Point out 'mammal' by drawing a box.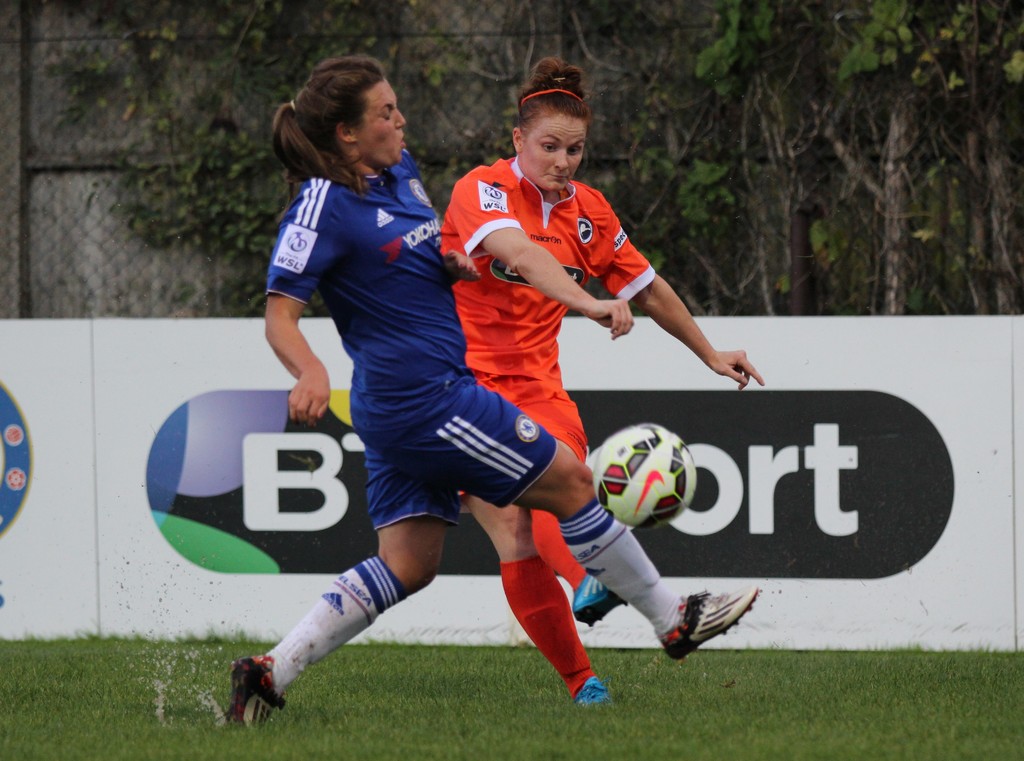
left=437, top=51, right=769, bottom=706.
